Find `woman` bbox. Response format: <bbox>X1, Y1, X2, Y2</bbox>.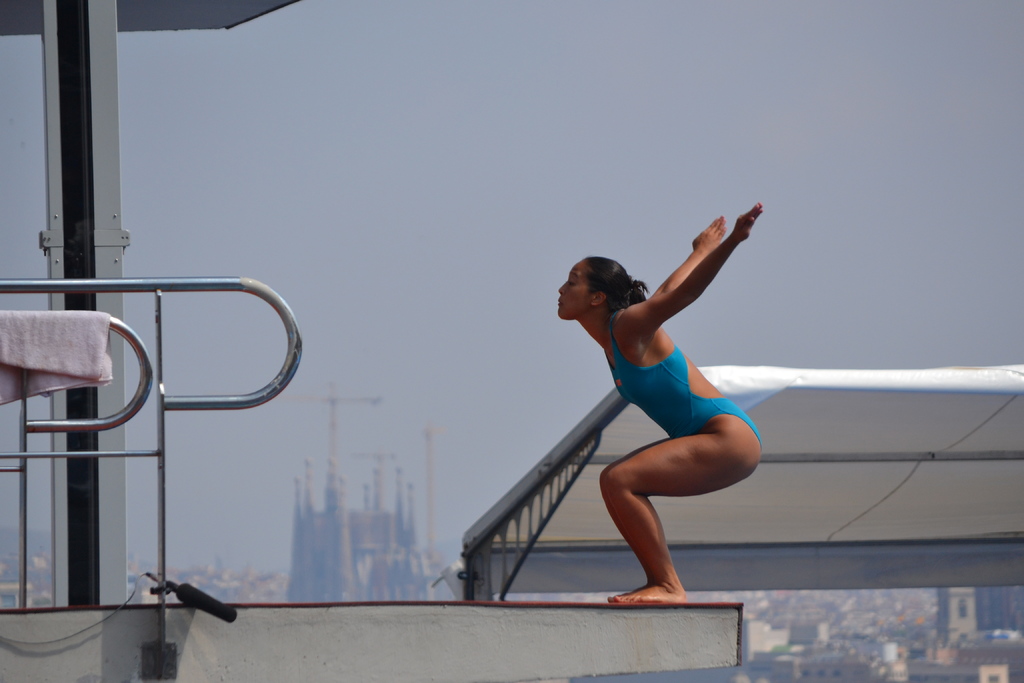
<bbox>555, 191, 783, 619</bbox>.
